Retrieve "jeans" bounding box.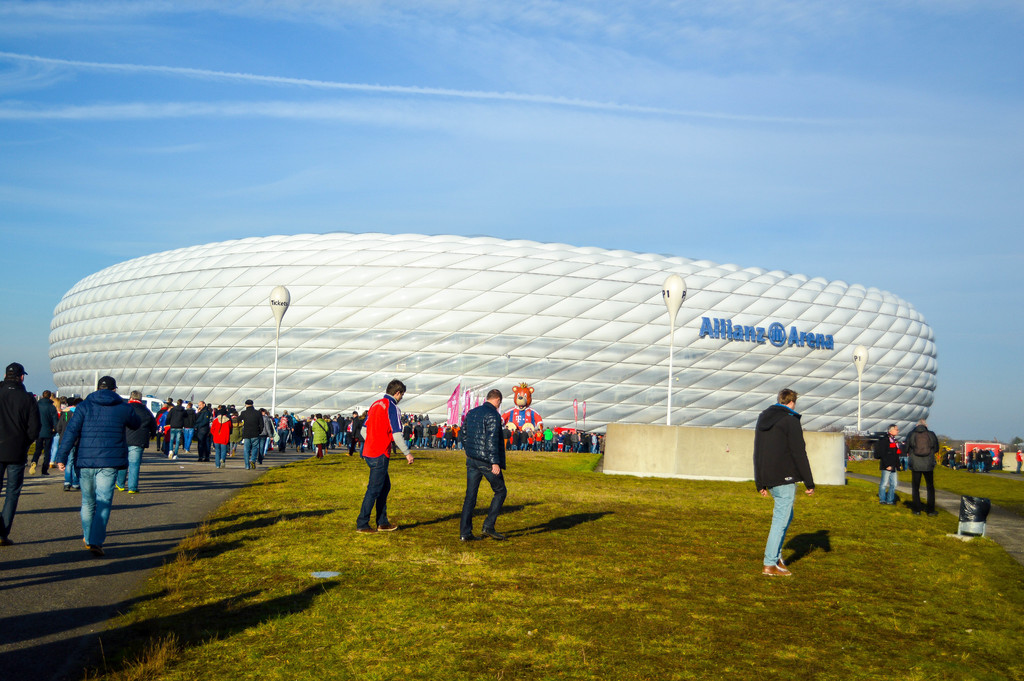
Bounding box: 968:461:973:468.
